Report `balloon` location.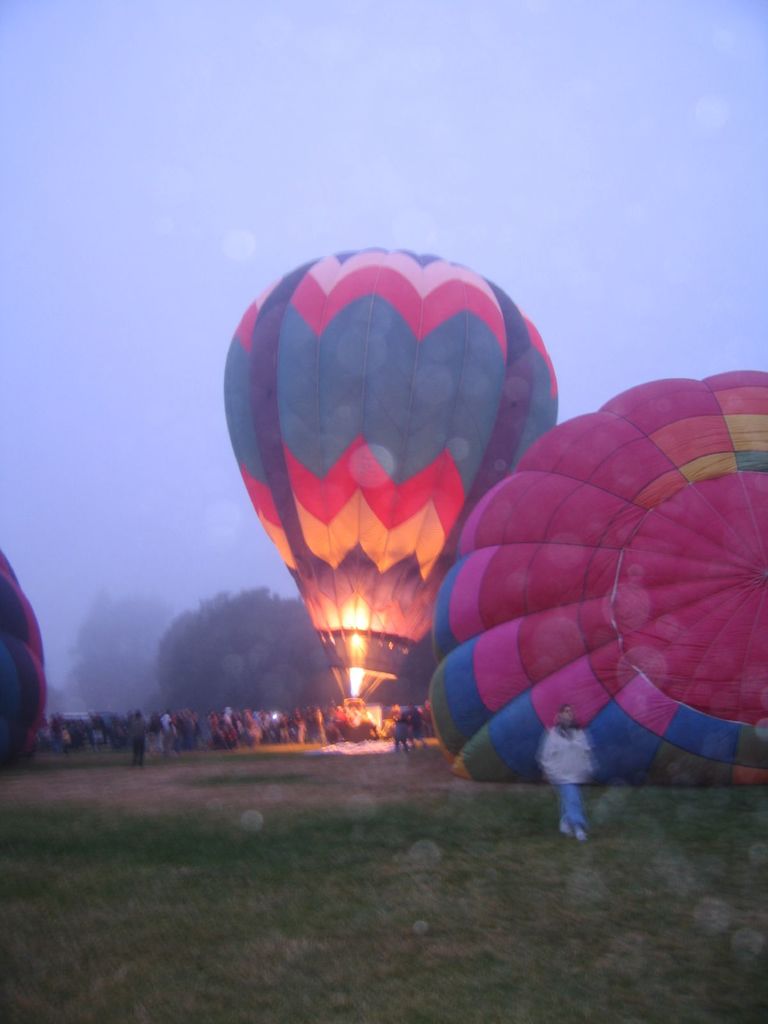
Report: locate(424, 363, 767, 786).
